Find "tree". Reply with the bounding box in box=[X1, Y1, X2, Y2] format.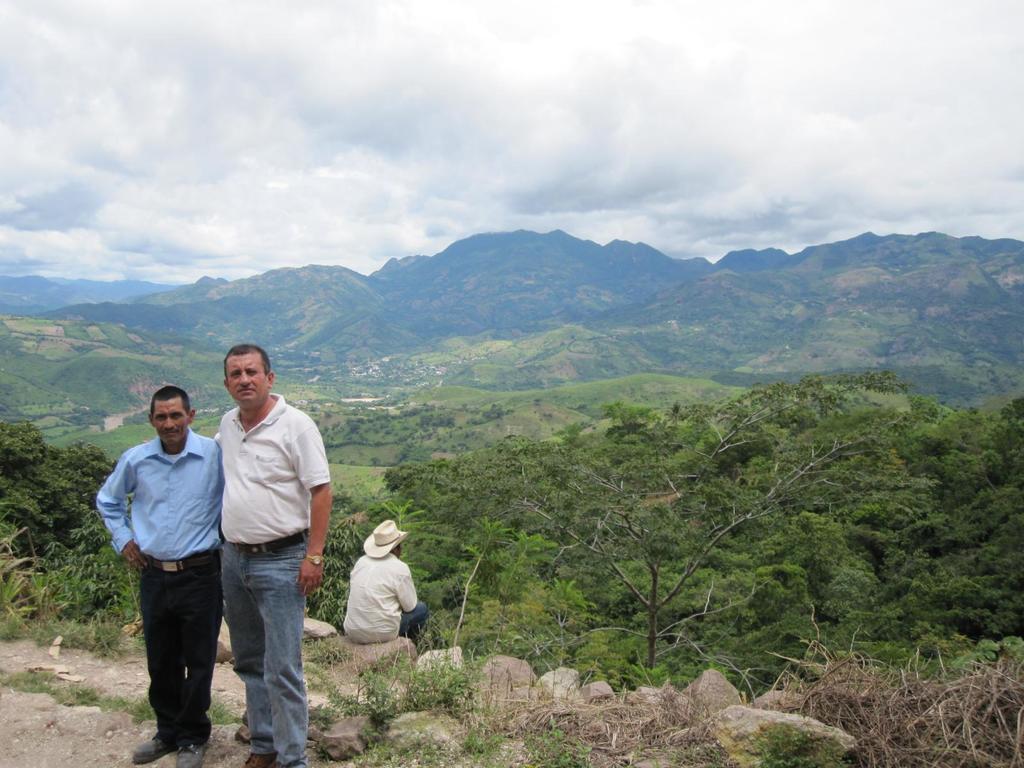
box=[0, 422, 124, 616].
